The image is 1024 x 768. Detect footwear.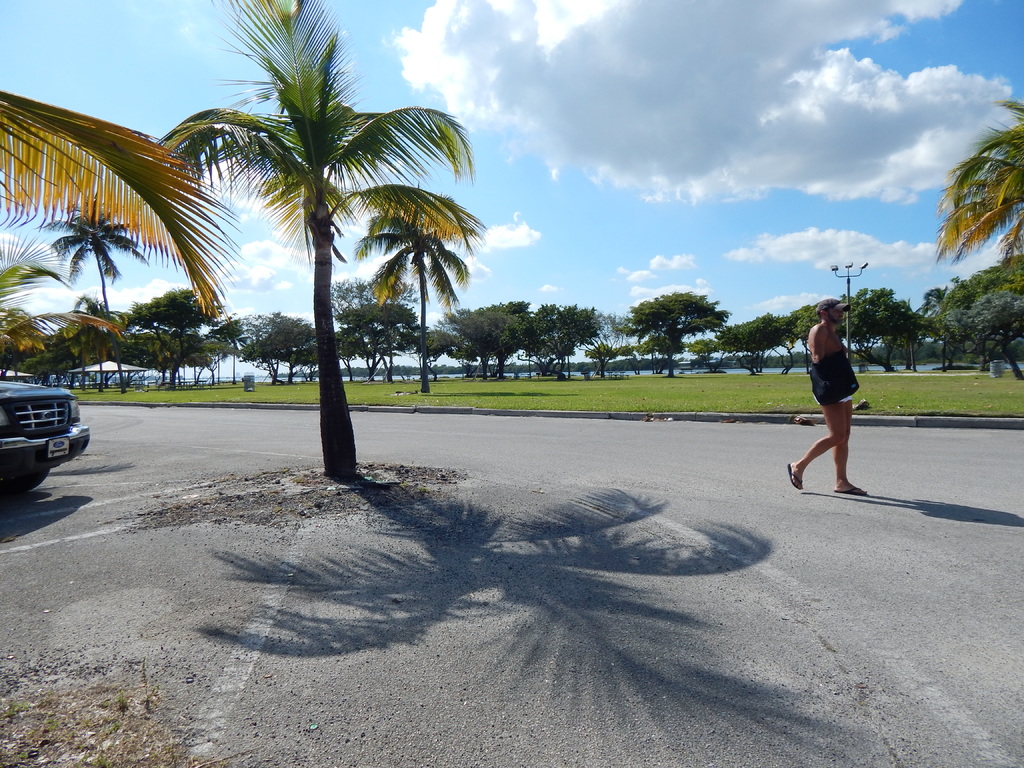
Detection: left=785, top=462, right=804, bottom=490.
